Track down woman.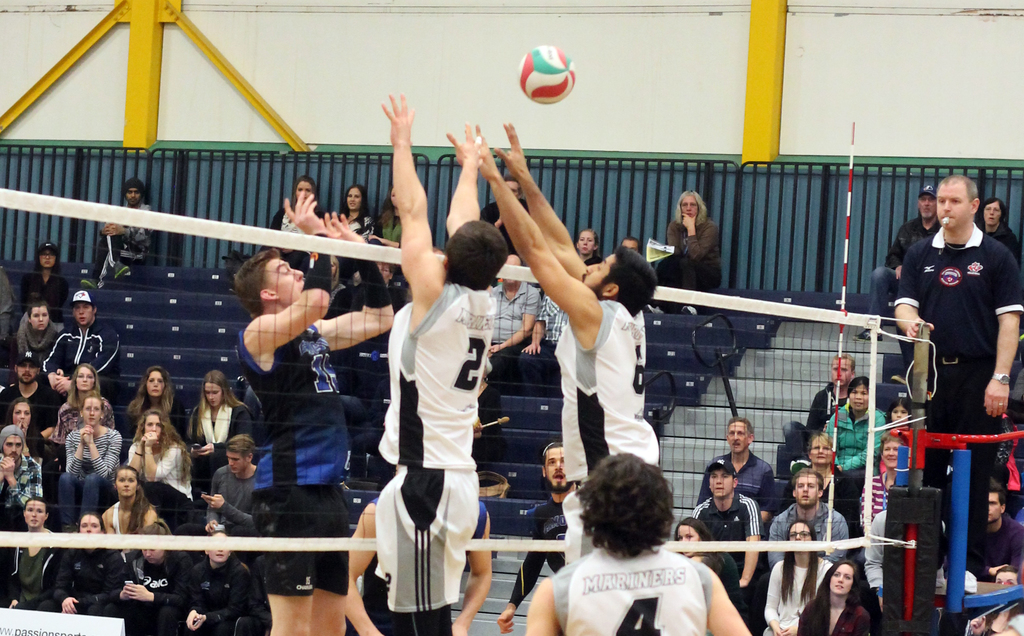
Tracked to BBox(47, 364, 115, 441).
